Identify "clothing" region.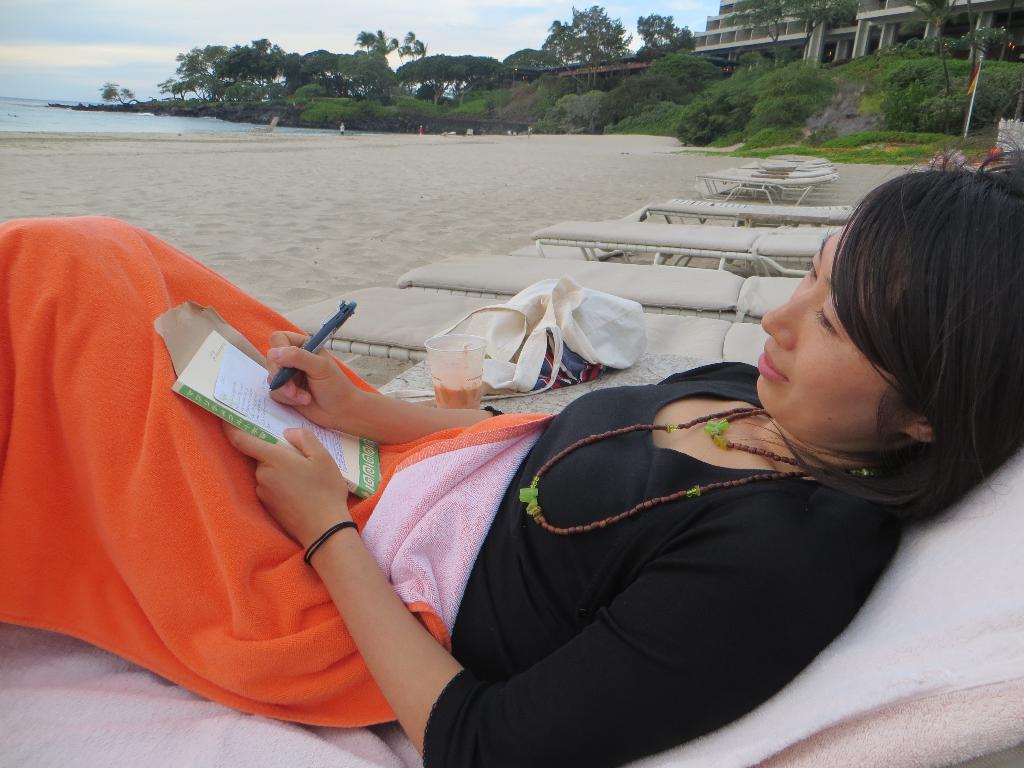
Region: locate(426, 360, 913, 767).
